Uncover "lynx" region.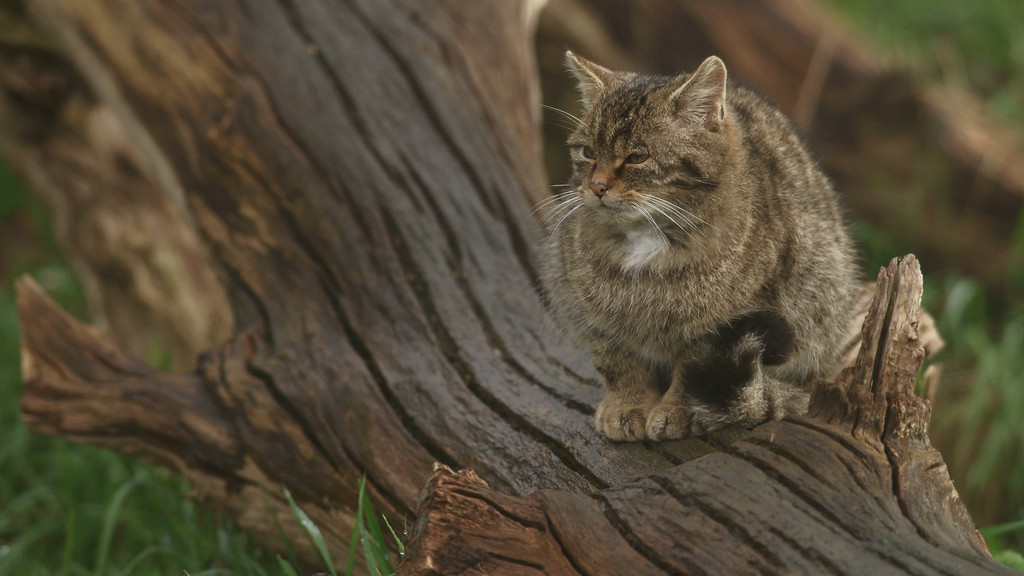
Uncovered: l=540, t=35, r=909, b=436.
